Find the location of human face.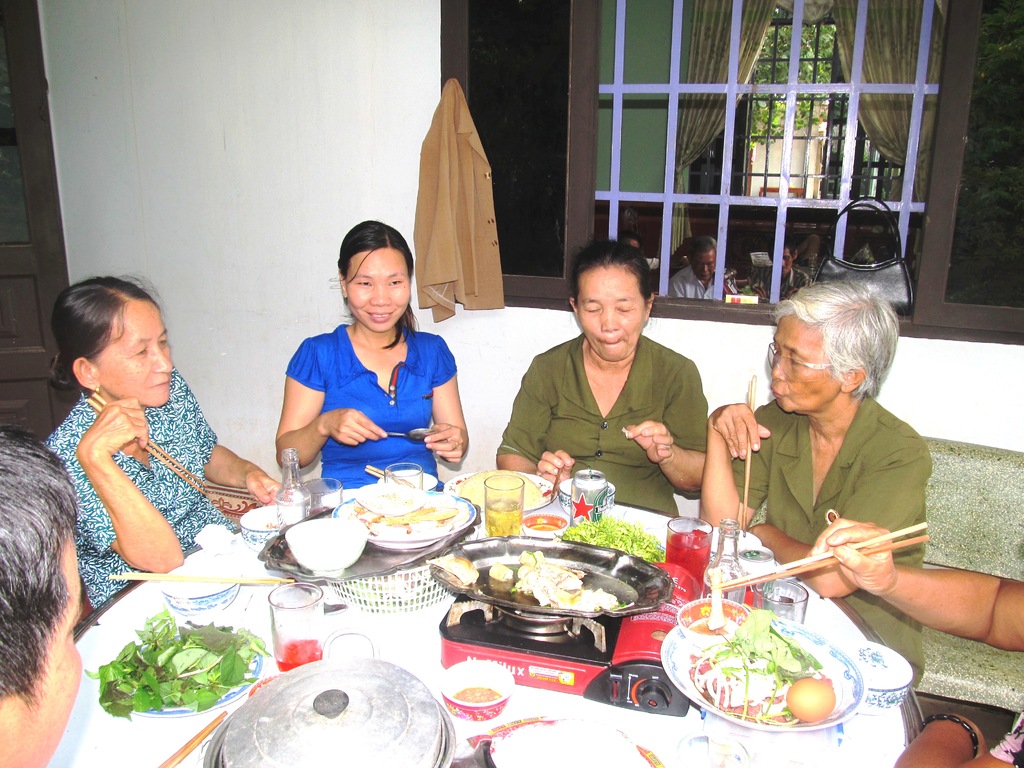
Location: (577, 268, 644, 364).
